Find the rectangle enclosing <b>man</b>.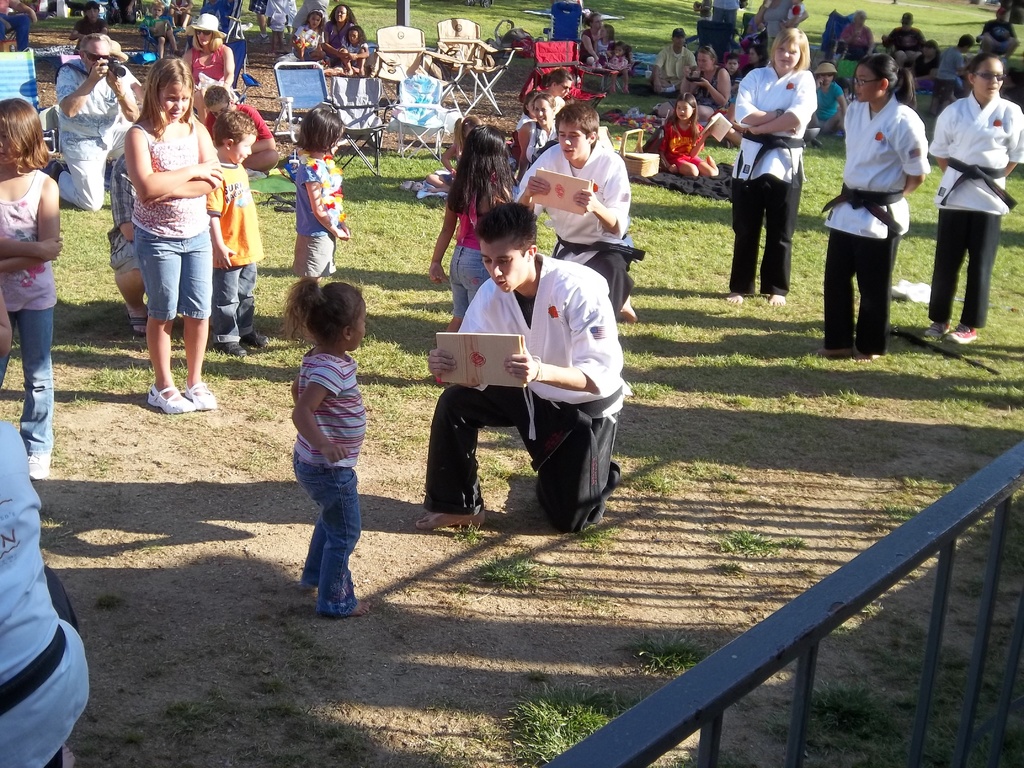
x1=40 y1=28 x2=148 y2=211.
